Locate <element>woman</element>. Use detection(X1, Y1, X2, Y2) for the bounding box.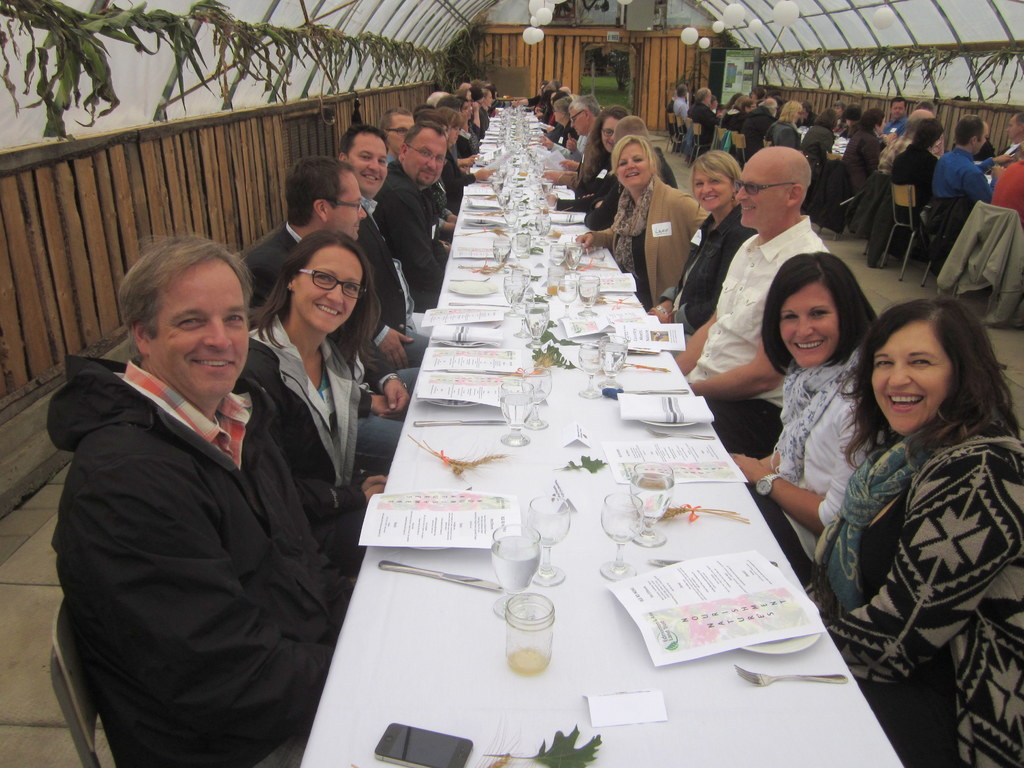
detection(831, 99, 846, 127).
